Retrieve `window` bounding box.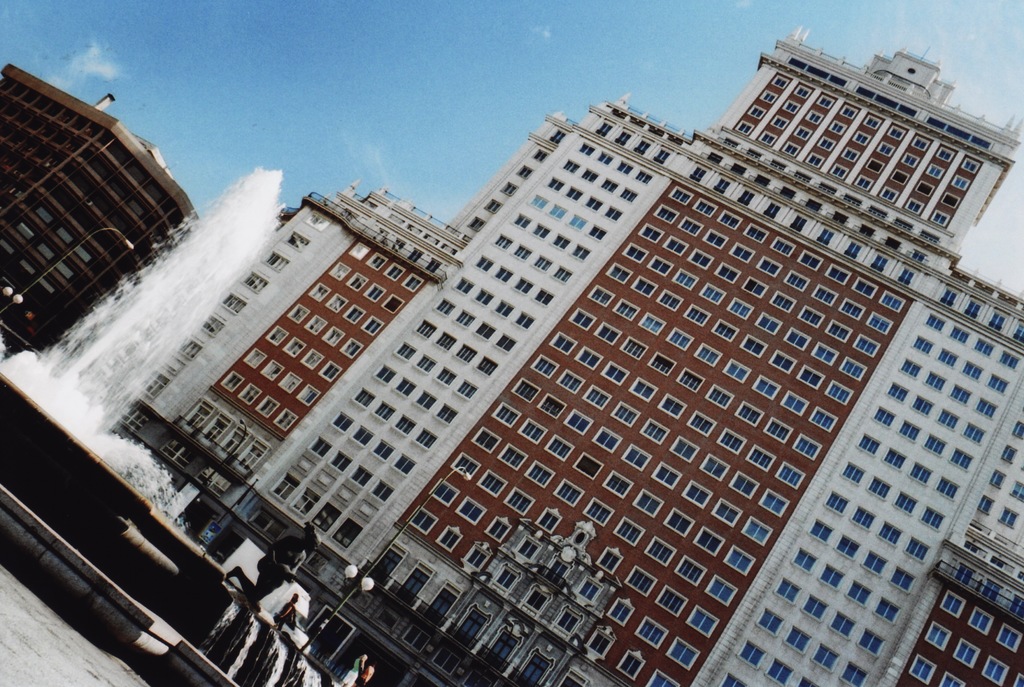
Bounding box: [x1=748, y1=448, x2=775, y2=470].
